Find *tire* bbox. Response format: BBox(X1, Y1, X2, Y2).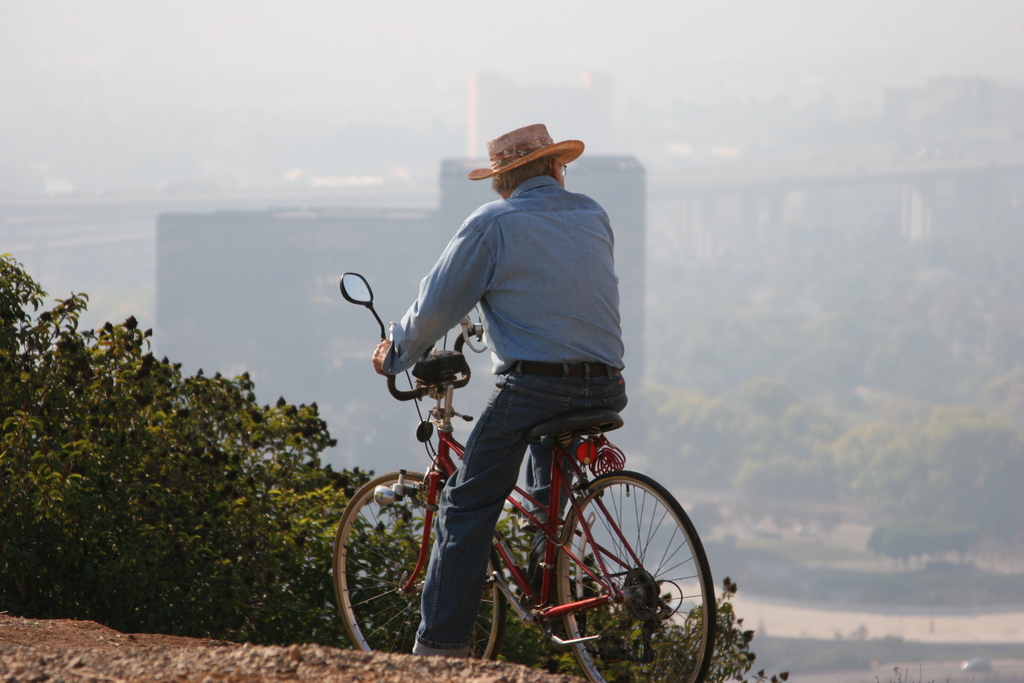
BBox(558, 474, 718, 682).
